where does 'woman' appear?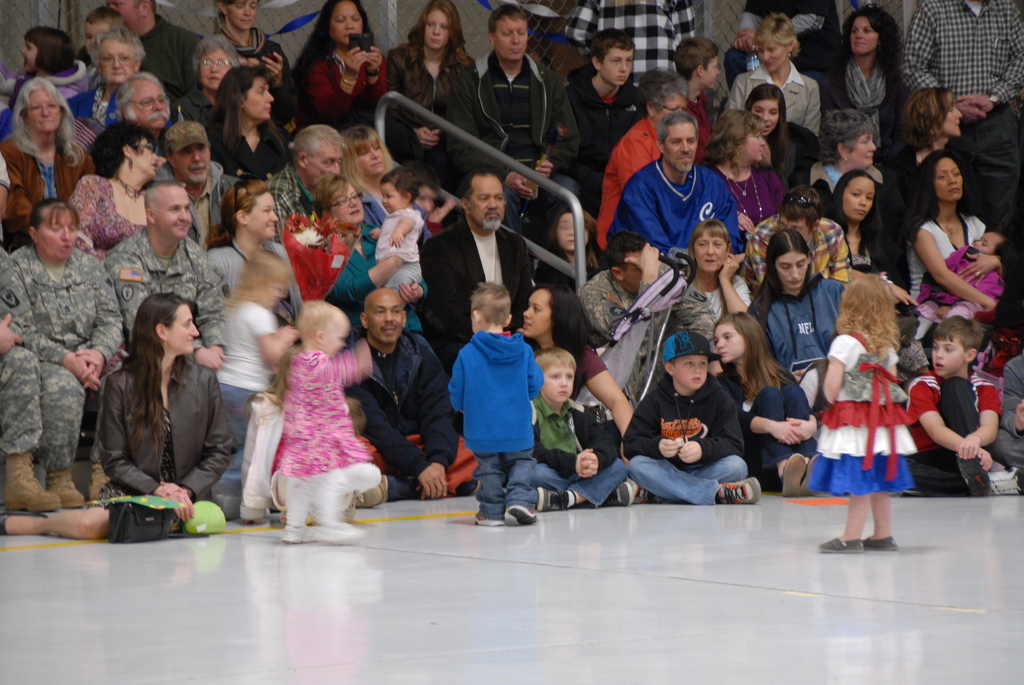
Appears at bbox(520, 292, 641, 438).
